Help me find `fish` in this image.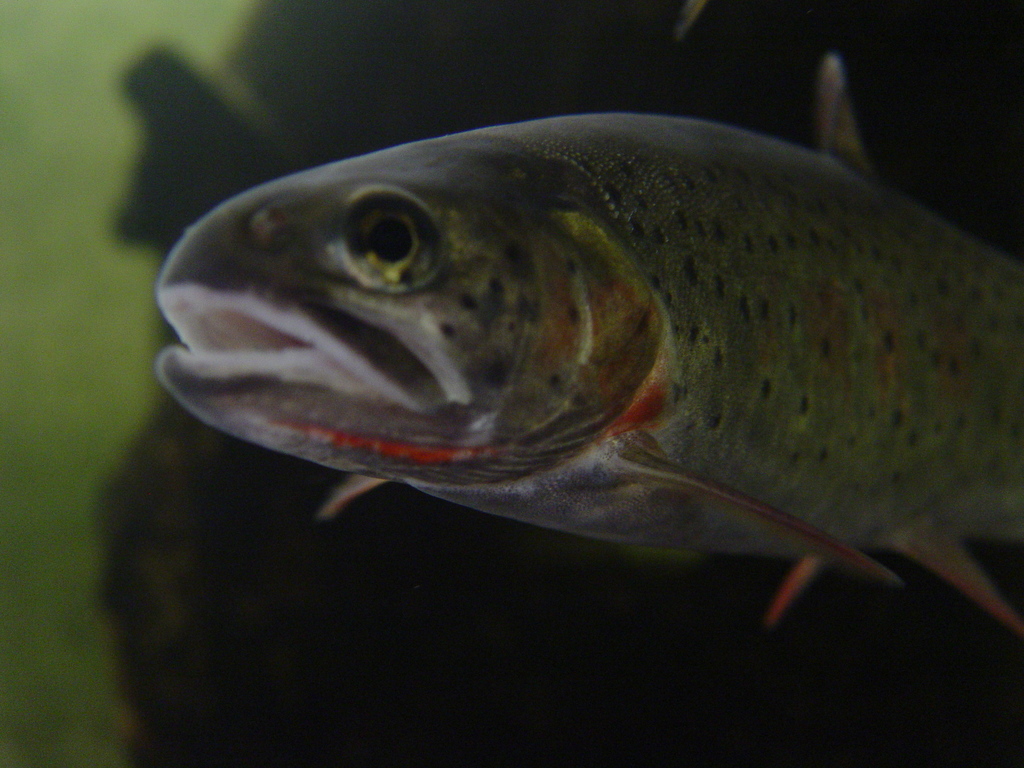
Found it: box(134, 81, 973, 653).
